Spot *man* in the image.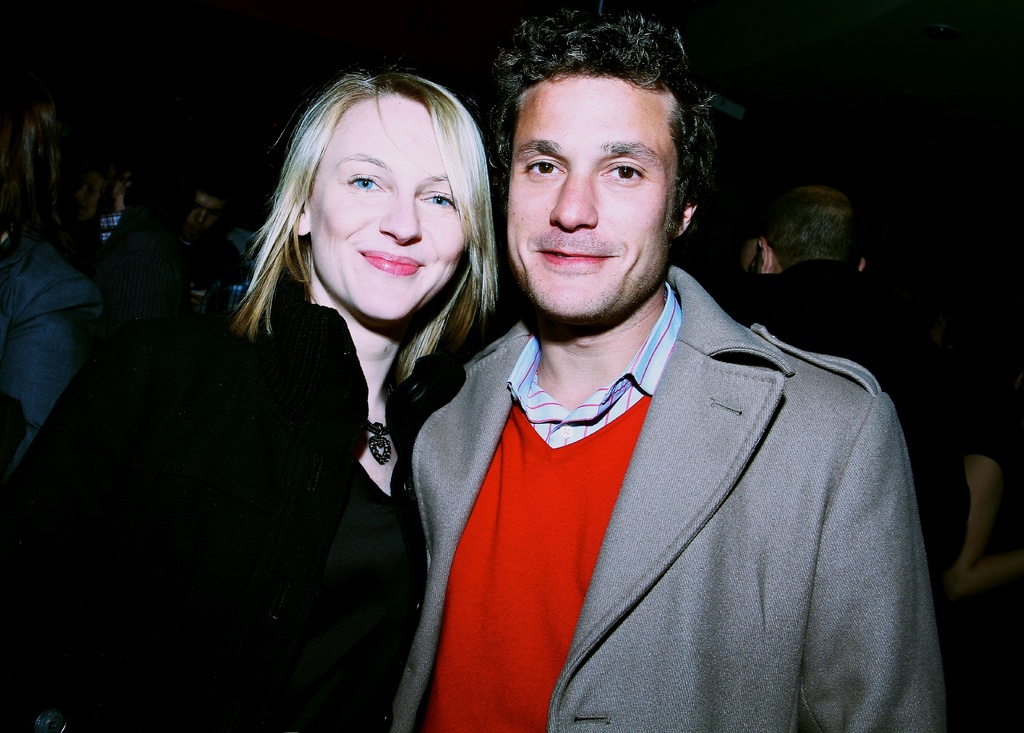
*man* found at [715,181,1007,627].
